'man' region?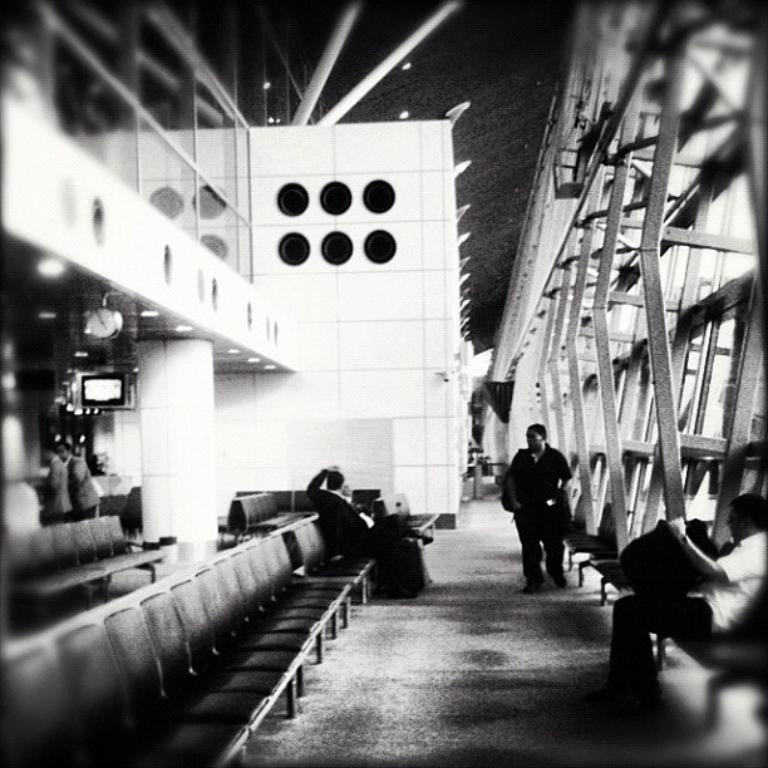
detection(312, 461, 388, 584)
